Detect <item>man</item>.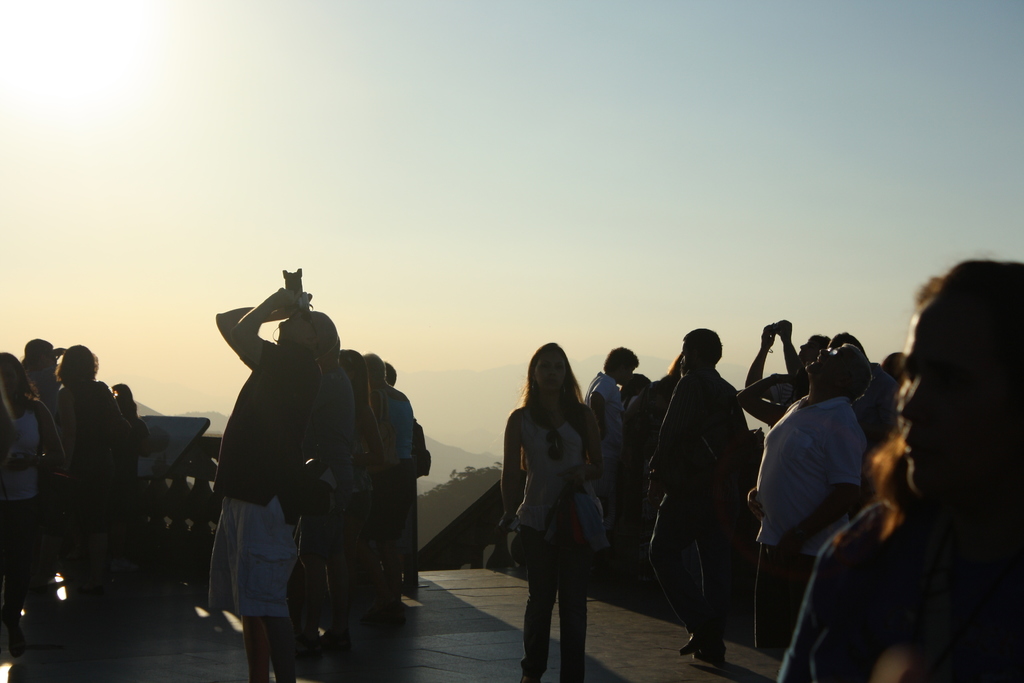
Detected at Rect(742, 339, 876, 657).
